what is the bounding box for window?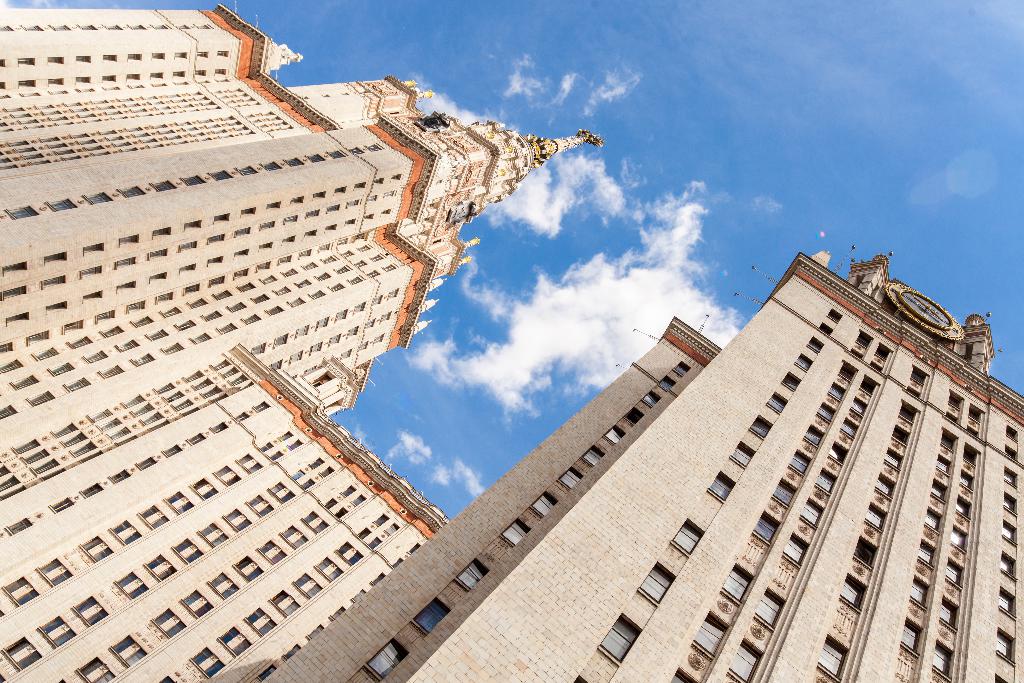
left=891, top=425, right=907, bottom=438.
